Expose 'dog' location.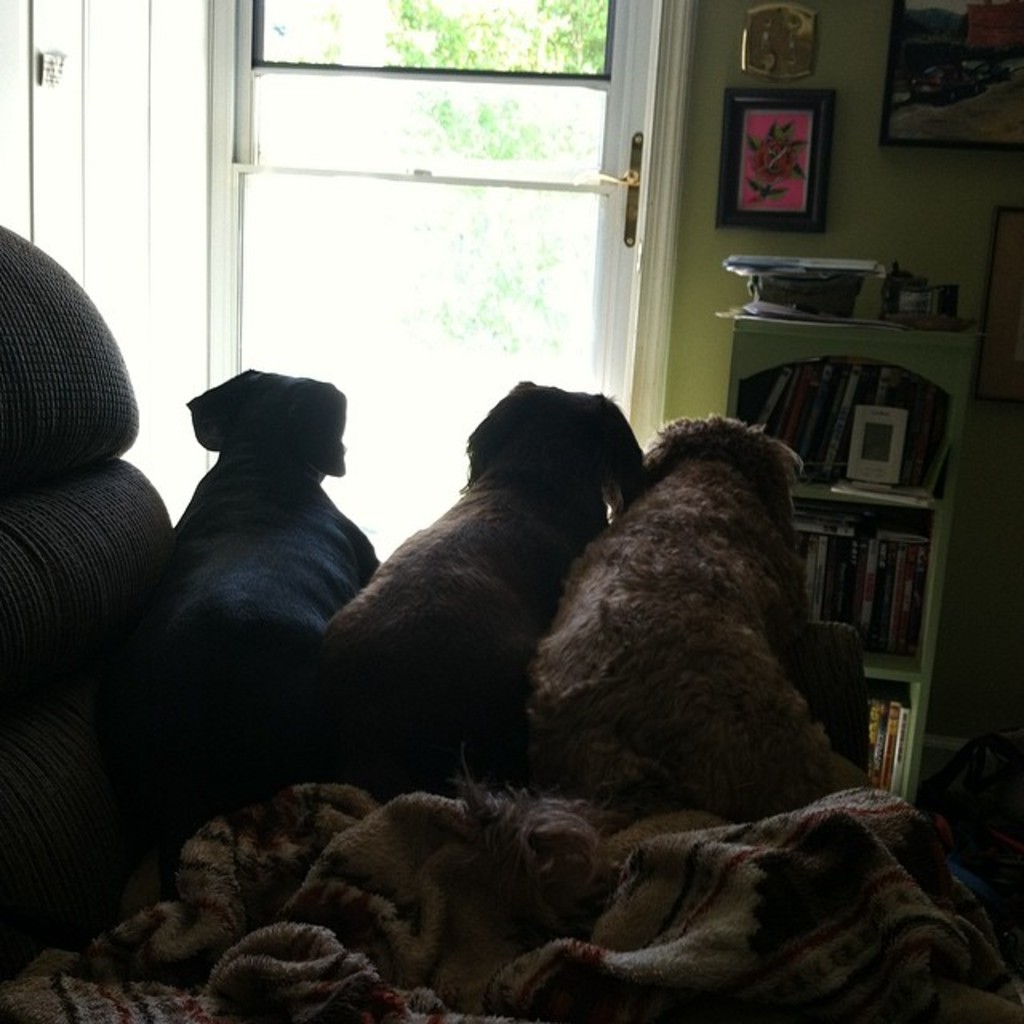
Exposed at l=314, t=379, r=650, b=802.
